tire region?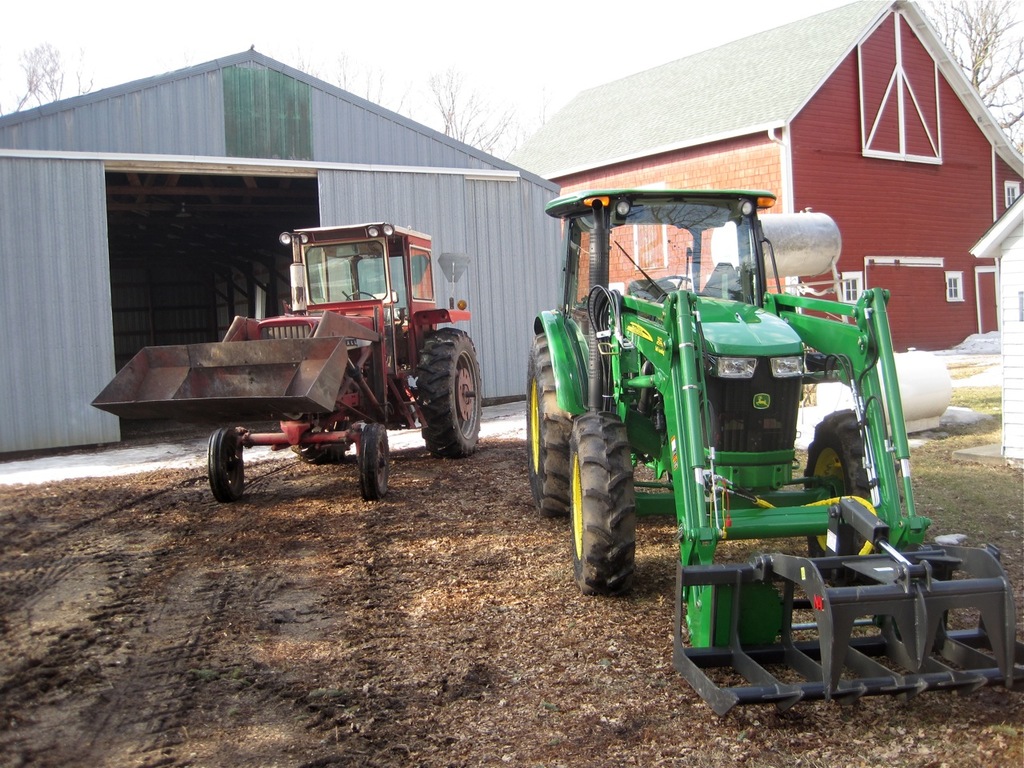
<box>565,407,641,597</box>
